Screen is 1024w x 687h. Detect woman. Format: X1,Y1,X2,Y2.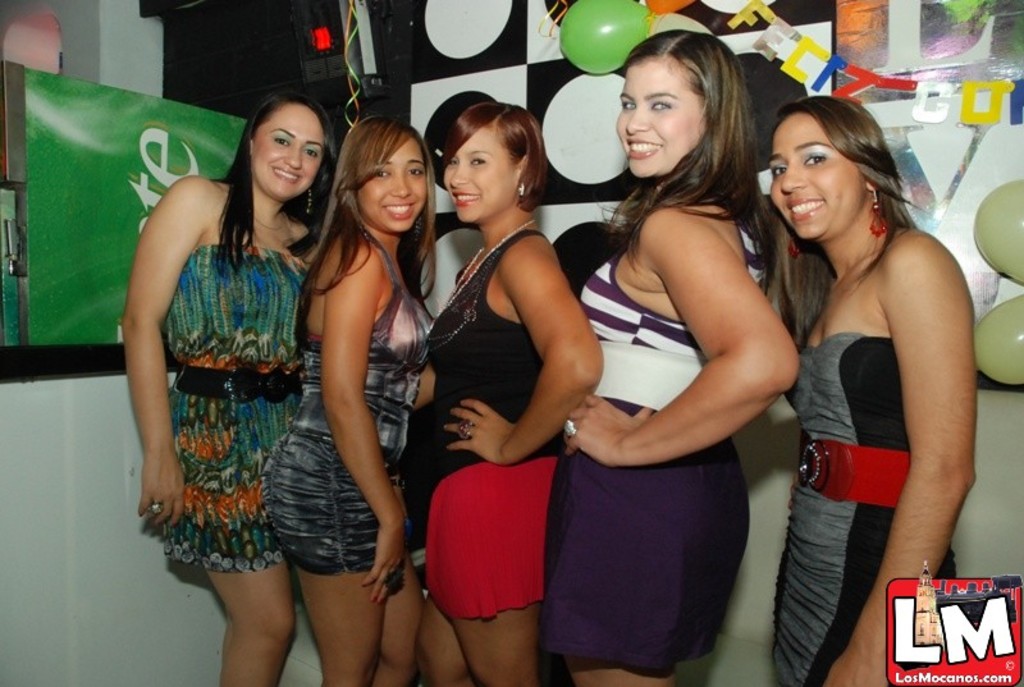
110,87,337,686.
